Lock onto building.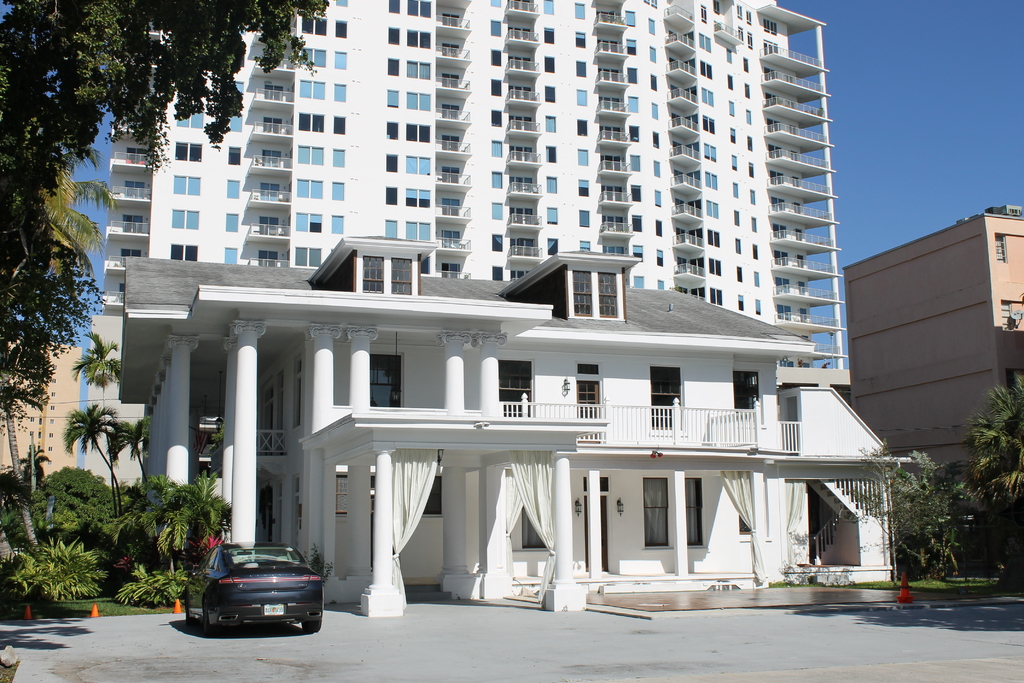
Locked: 118/231/890/614.
